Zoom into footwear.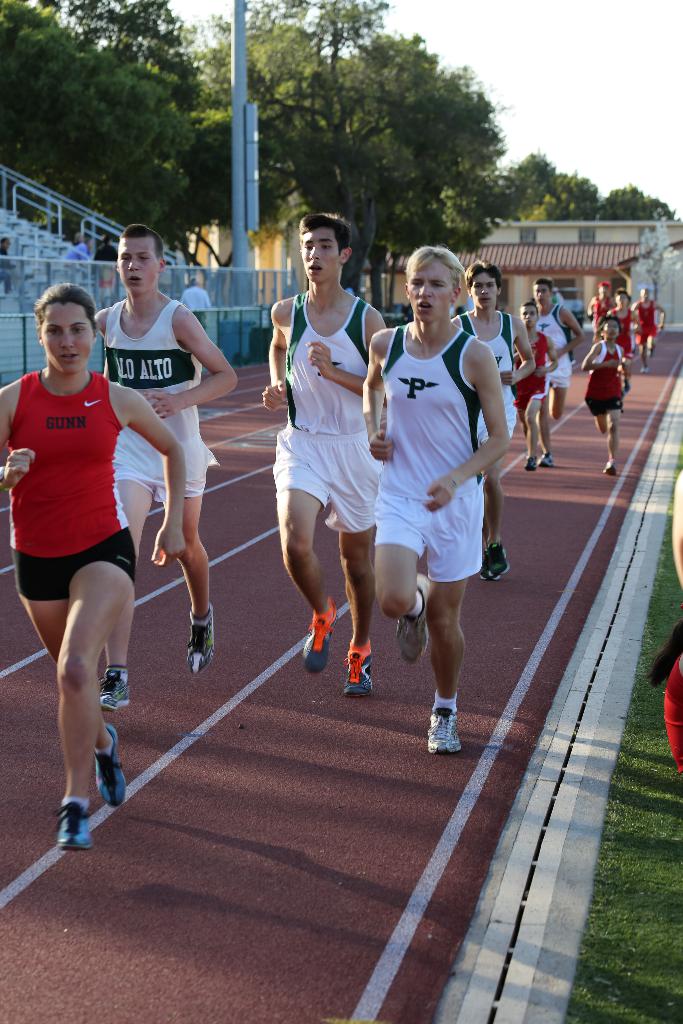
Zoom target: locate(484, 541, 505, 582).
